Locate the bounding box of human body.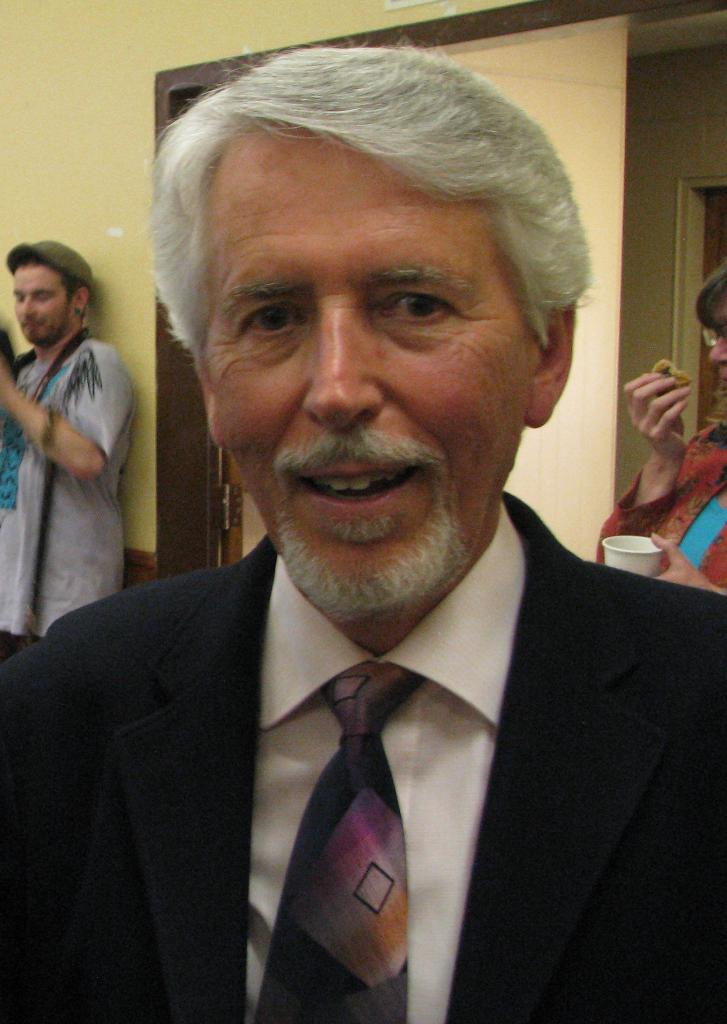
Bounding box: bbox=(0, 42, 726, 1023).
